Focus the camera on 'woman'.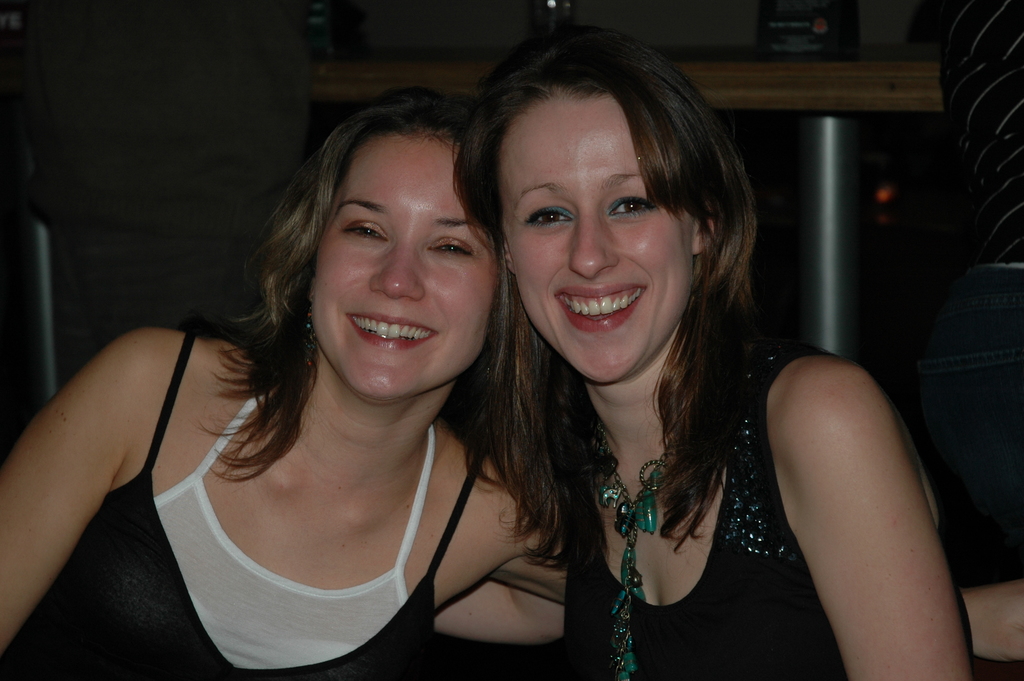
Focus region: BBox(468, 24, 972, 680).
